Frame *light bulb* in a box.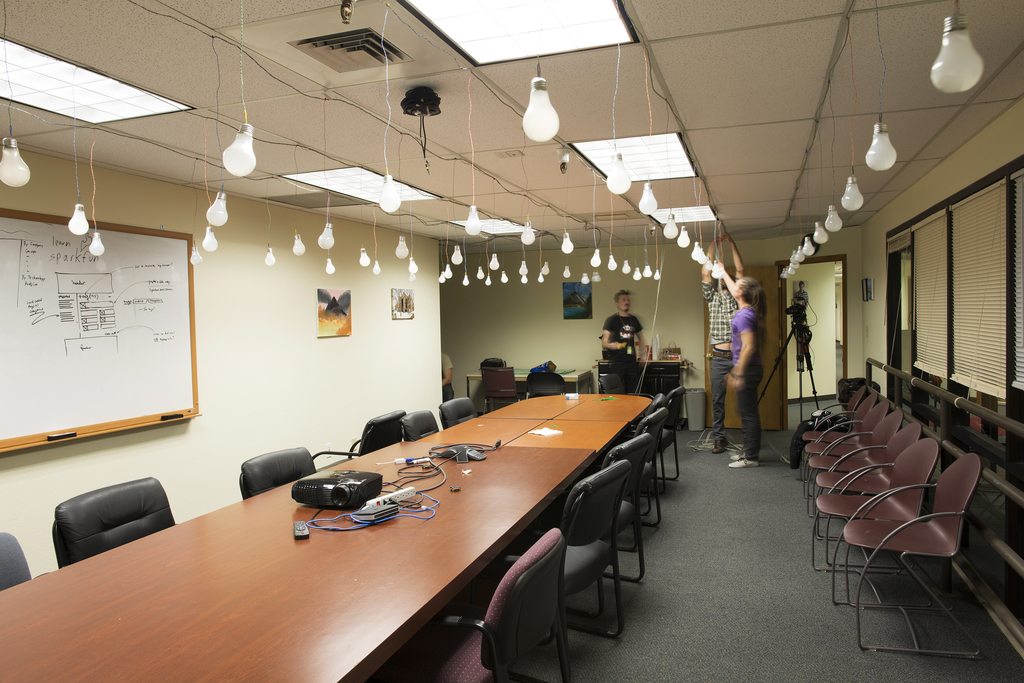
[left=929, top=15, right=986, bottom=92].
